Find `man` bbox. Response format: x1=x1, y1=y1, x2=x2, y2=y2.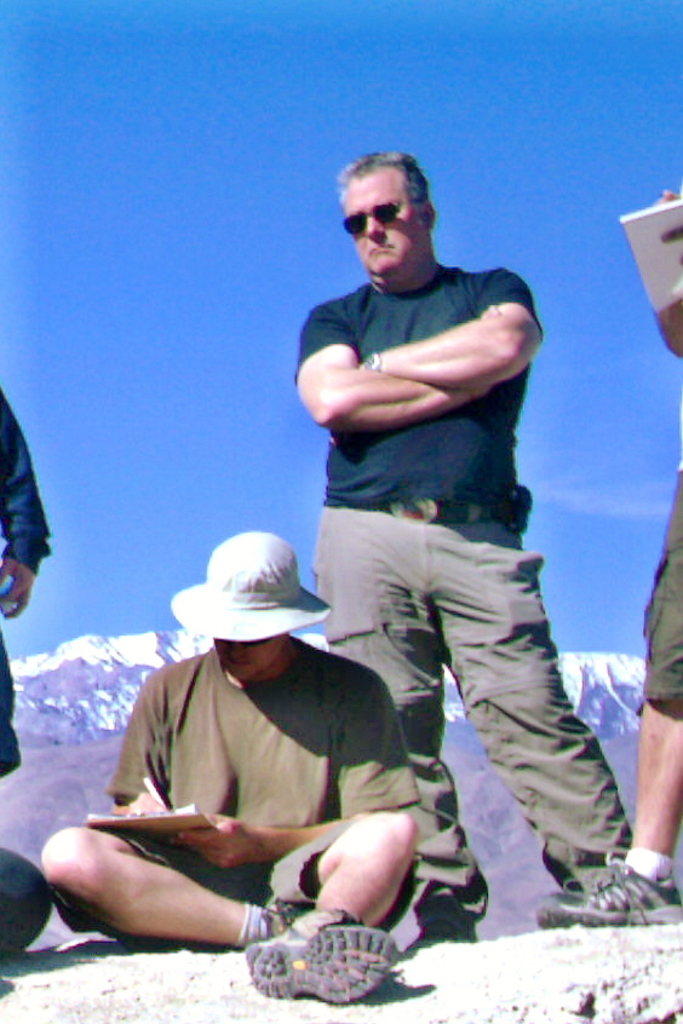
x1=534, y1=176, x2=682, y2=932.
